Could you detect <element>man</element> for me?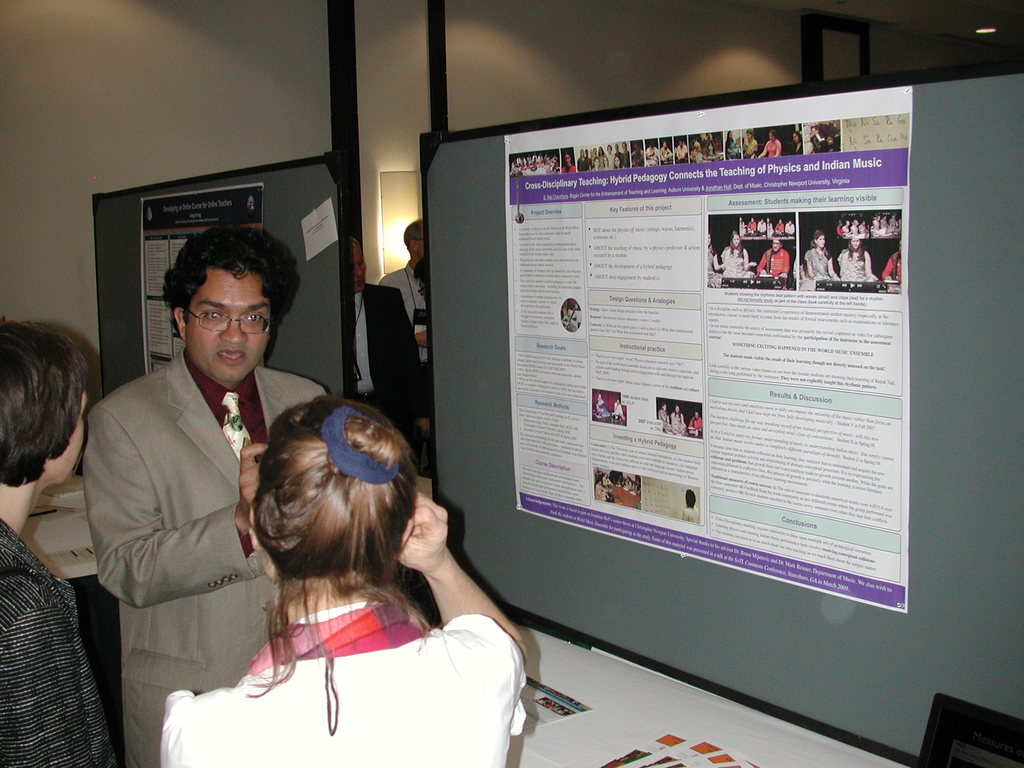
Detection result: [348,239,440,465].
